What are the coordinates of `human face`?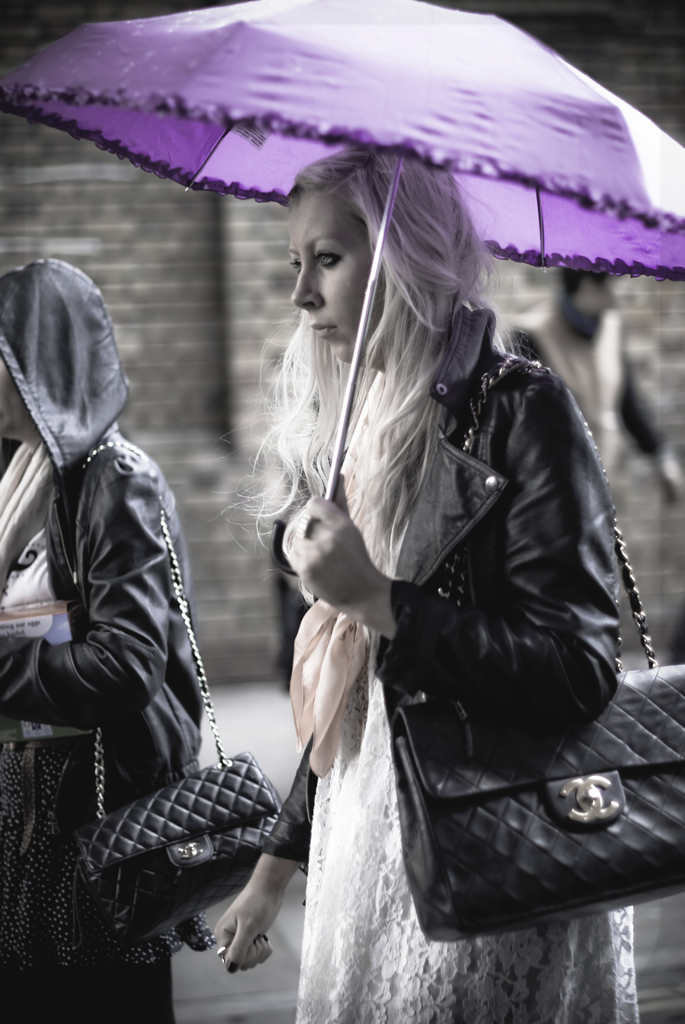
BBox(288, 191, 384, 359).
